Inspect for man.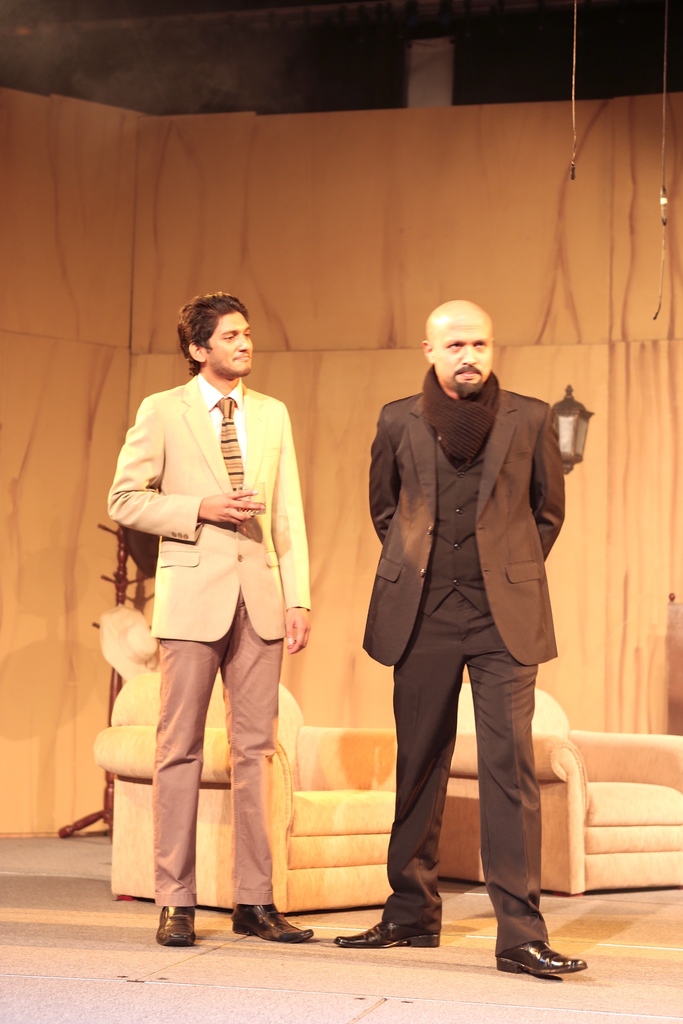
Inspection: bbox(107, 292, 315, 949).
